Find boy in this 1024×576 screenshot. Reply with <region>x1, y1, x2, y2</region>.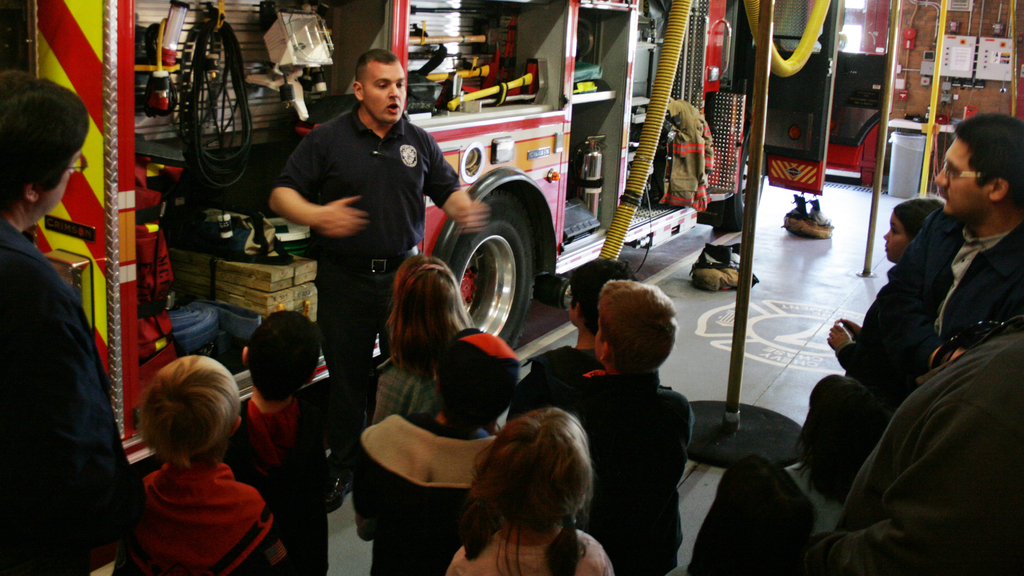
<region>221, 308, 332, 575</region>.
